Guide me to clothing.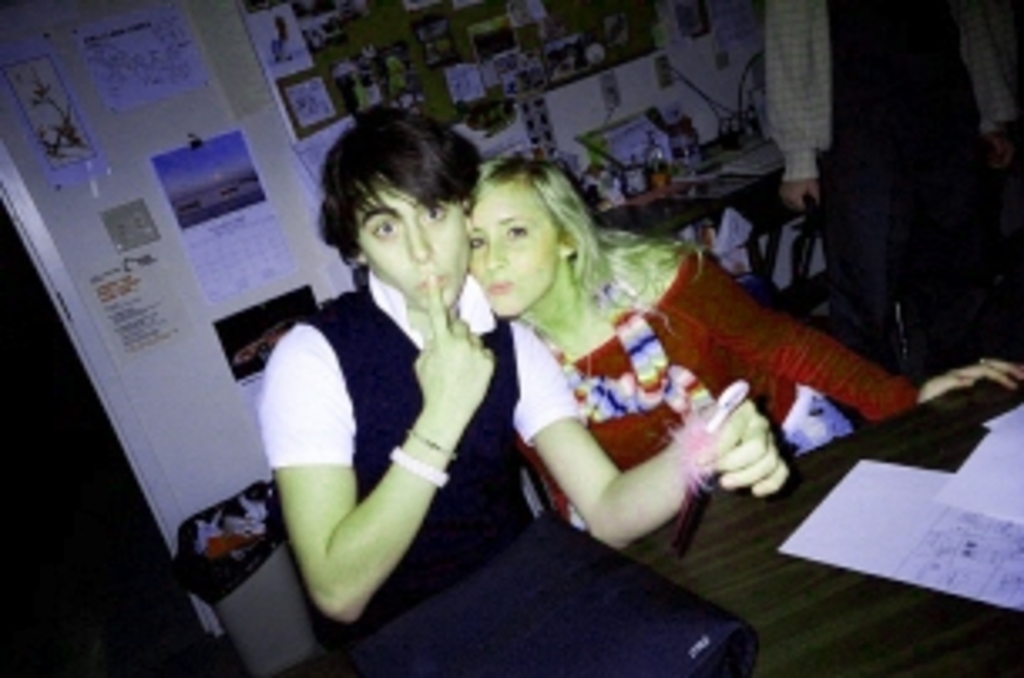
Guidance: (561, 235, 917, 520).
